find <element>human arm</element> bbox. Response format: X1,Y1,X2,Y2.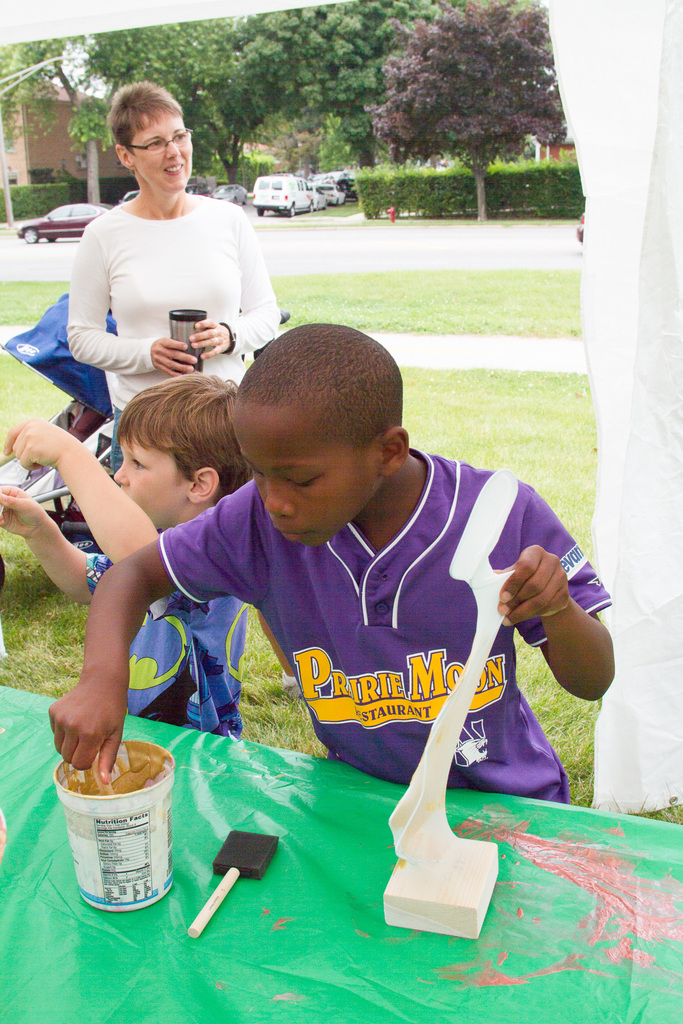
0,481,91,597.
